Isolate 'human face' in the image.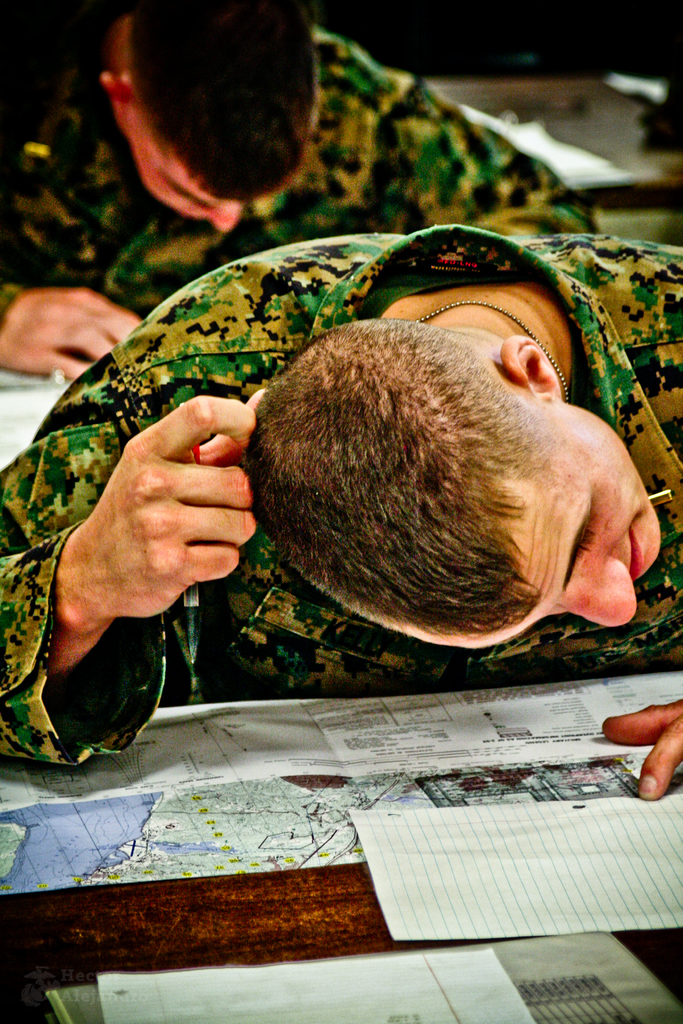
Isolated region: [371, 398, 674, 650].
